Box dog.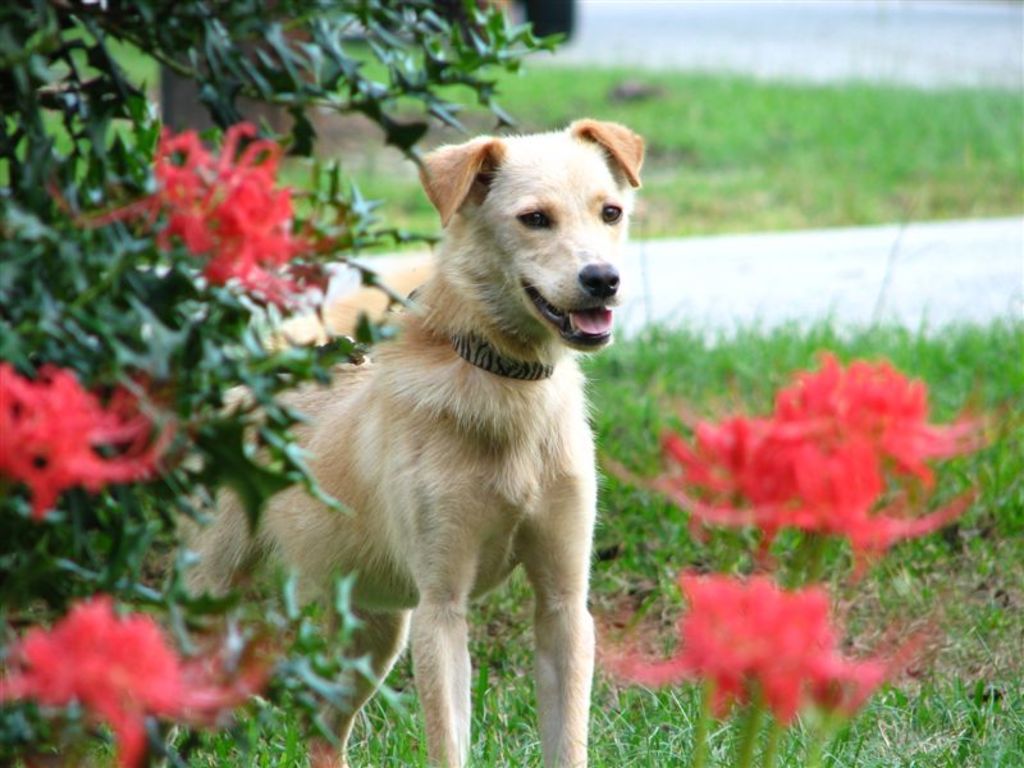
[left=169, top=116, right=649, bottom=765].
